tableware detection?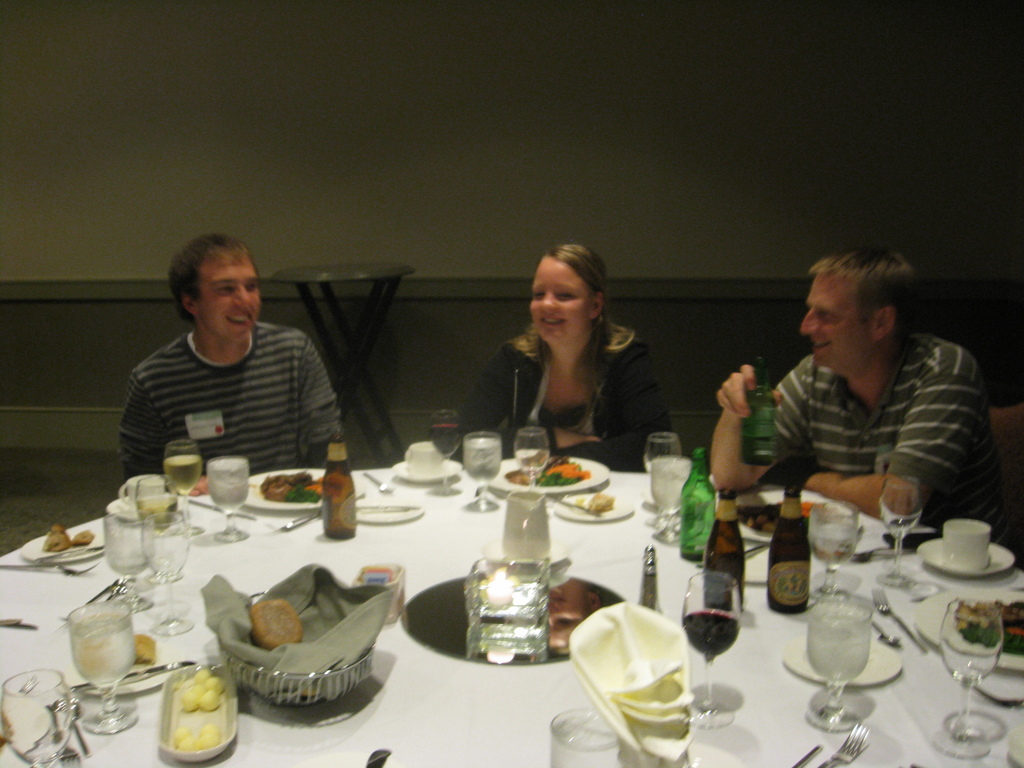
x1=881, y1=474, x2=925, y2=590
